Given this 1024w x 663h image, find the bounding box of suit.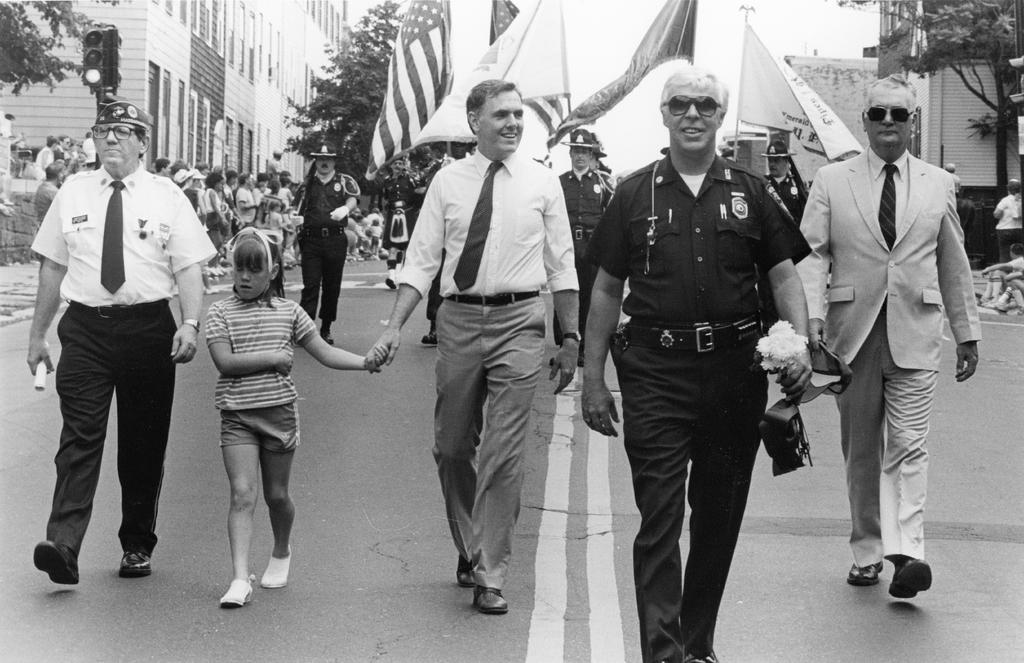
Rect(810, 79, 976, 595).
